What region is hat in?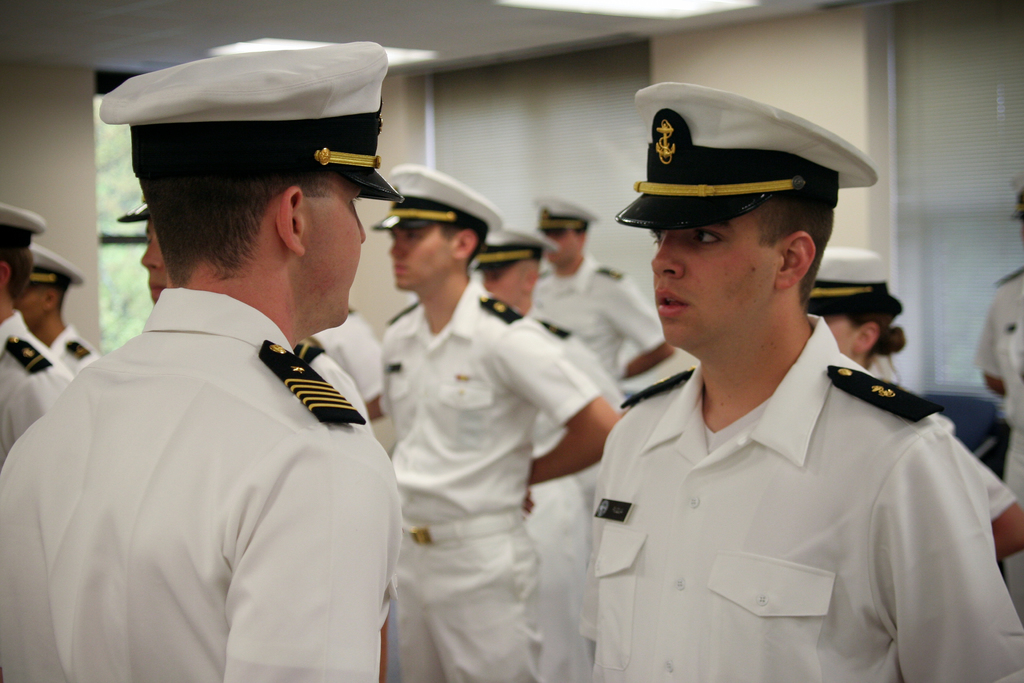
bbox=(372, 162, 505, 231).
